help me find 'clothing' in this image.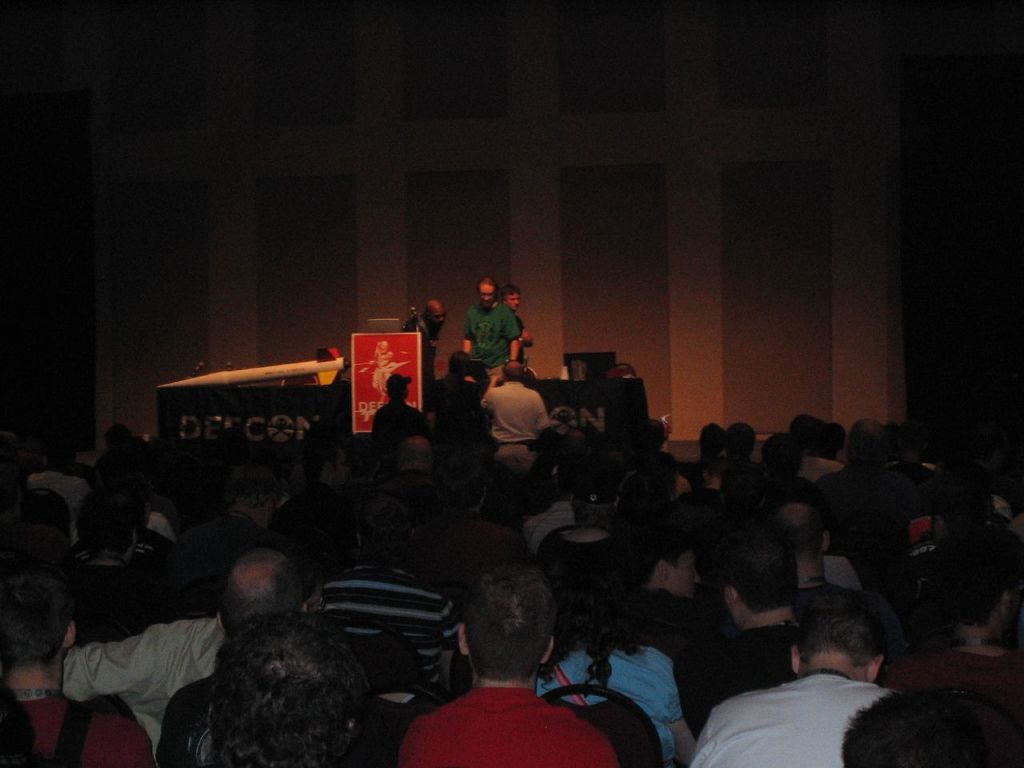
Found it: x1=708 y1=634 x2=924 y2=767.
